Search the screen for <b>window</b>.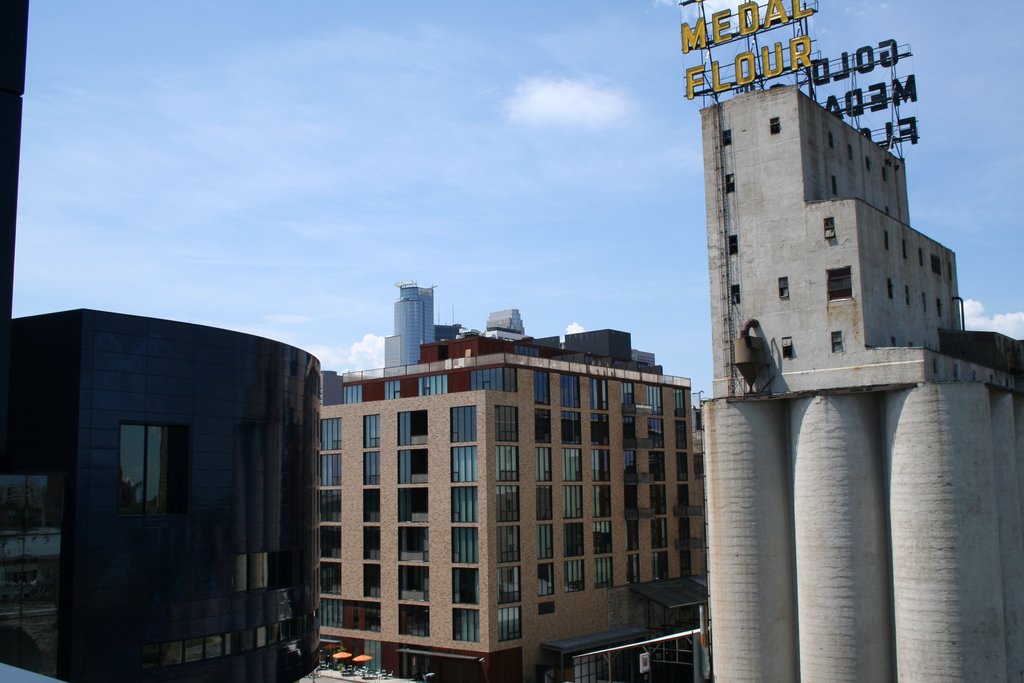
Found at 561/413/582/445.
